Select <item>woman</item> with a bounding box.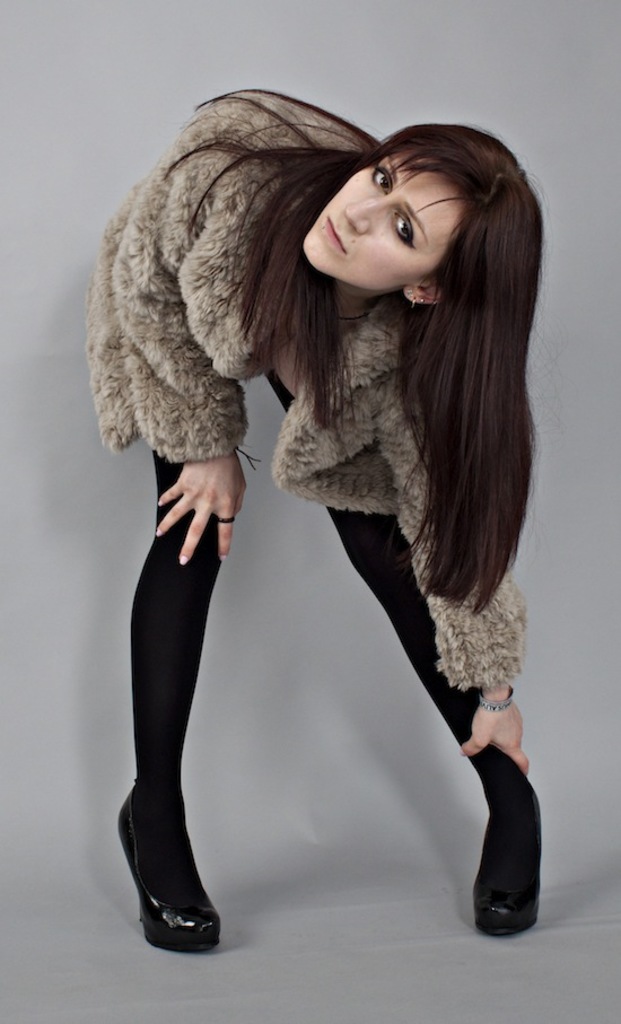
<box>84,116,565,924</box>.
